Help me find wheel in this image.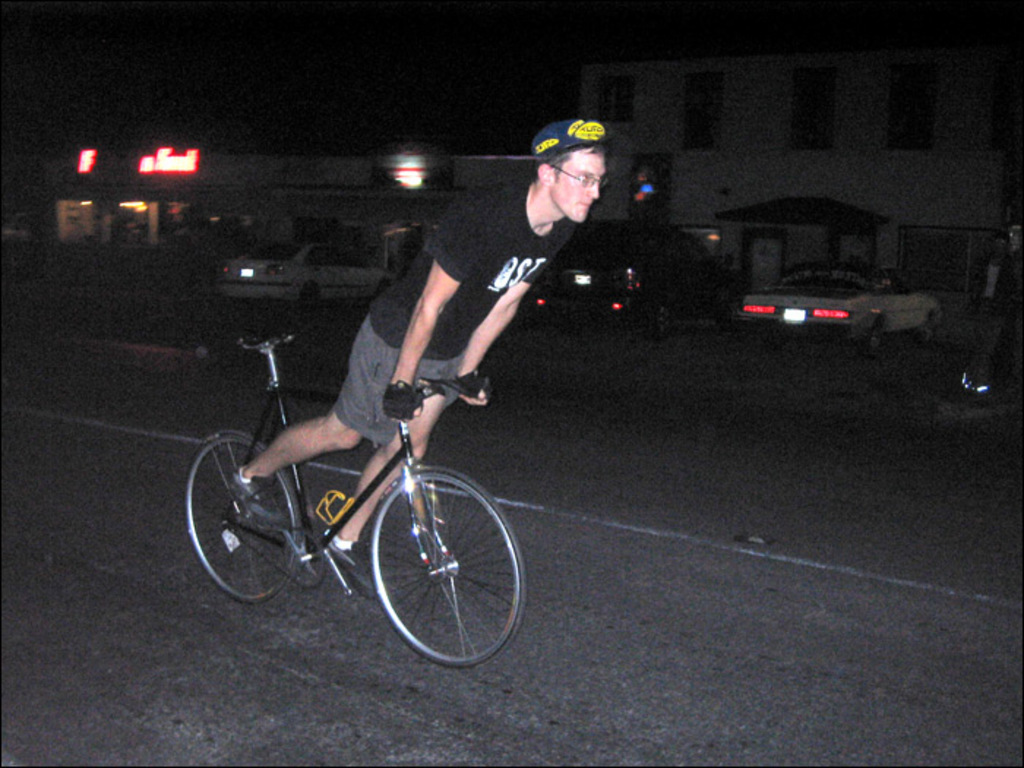
Found it: box=[363, 455, 532, 673].
